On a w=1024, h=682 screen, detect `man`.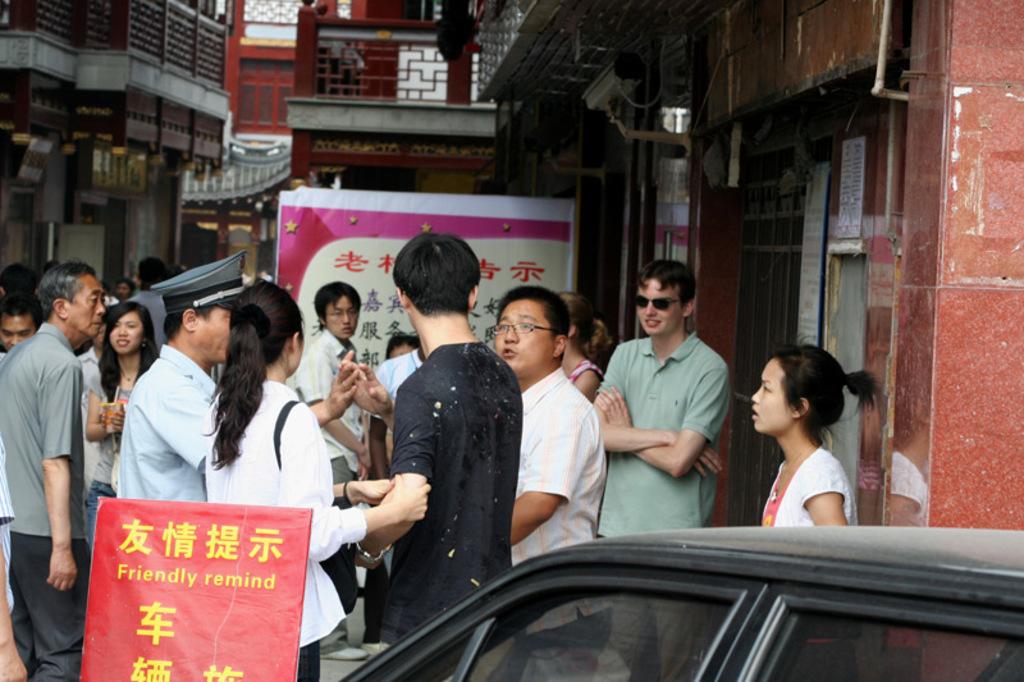
{"left": 6, "top": 246, "right": 108, "bottom": 632}.
